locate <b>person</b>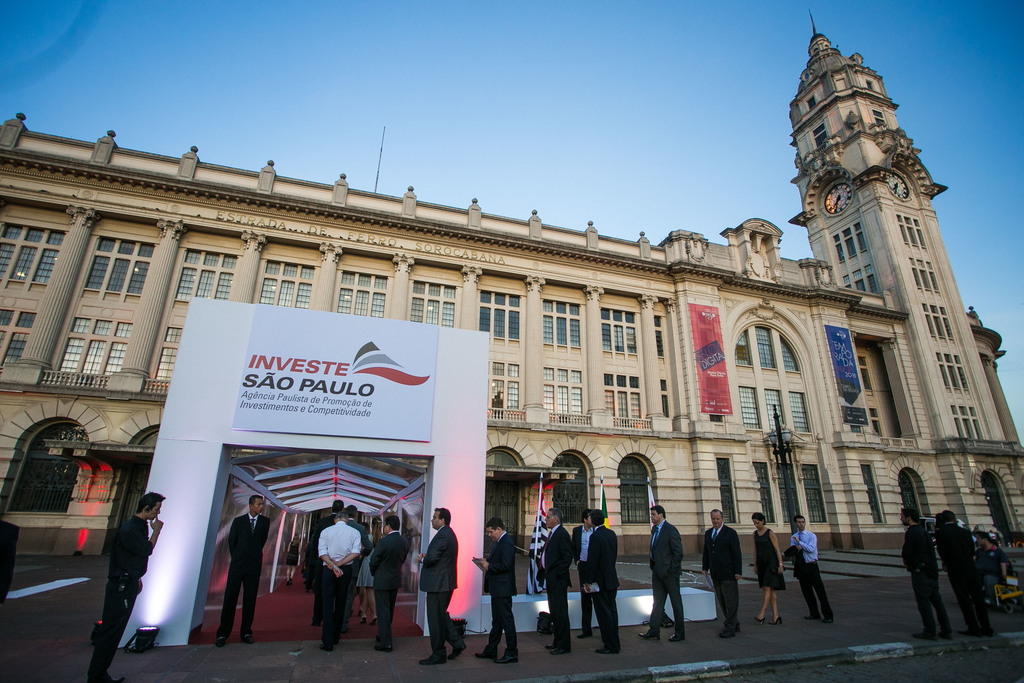
select_region(342, 502, 365, 609)
